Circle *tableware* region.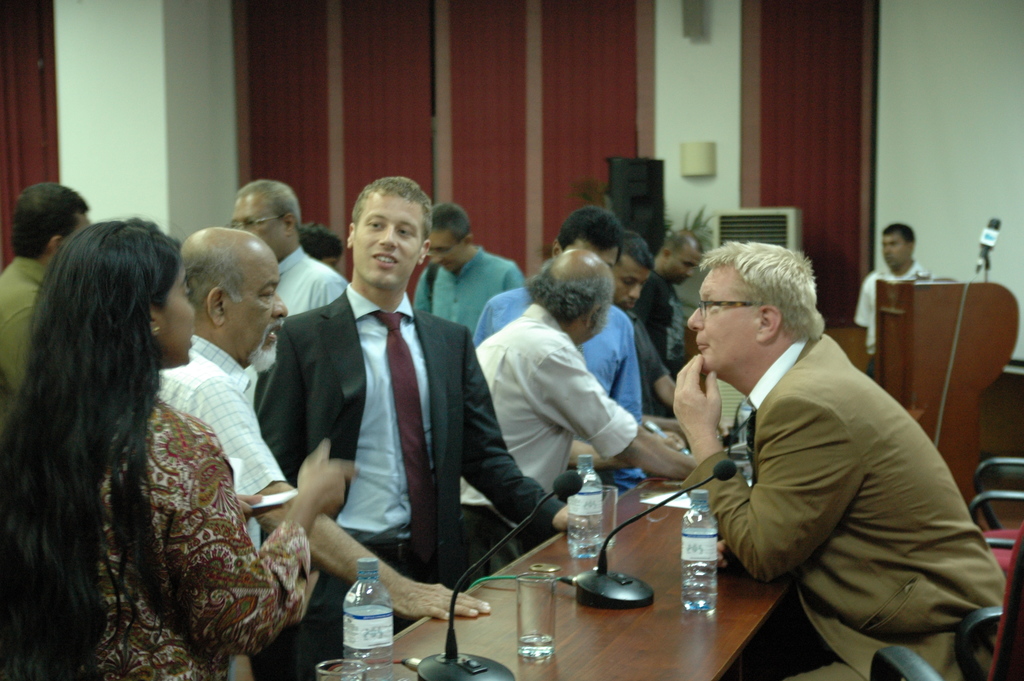
Region: <region>592, 484, 620, 548</region>.
